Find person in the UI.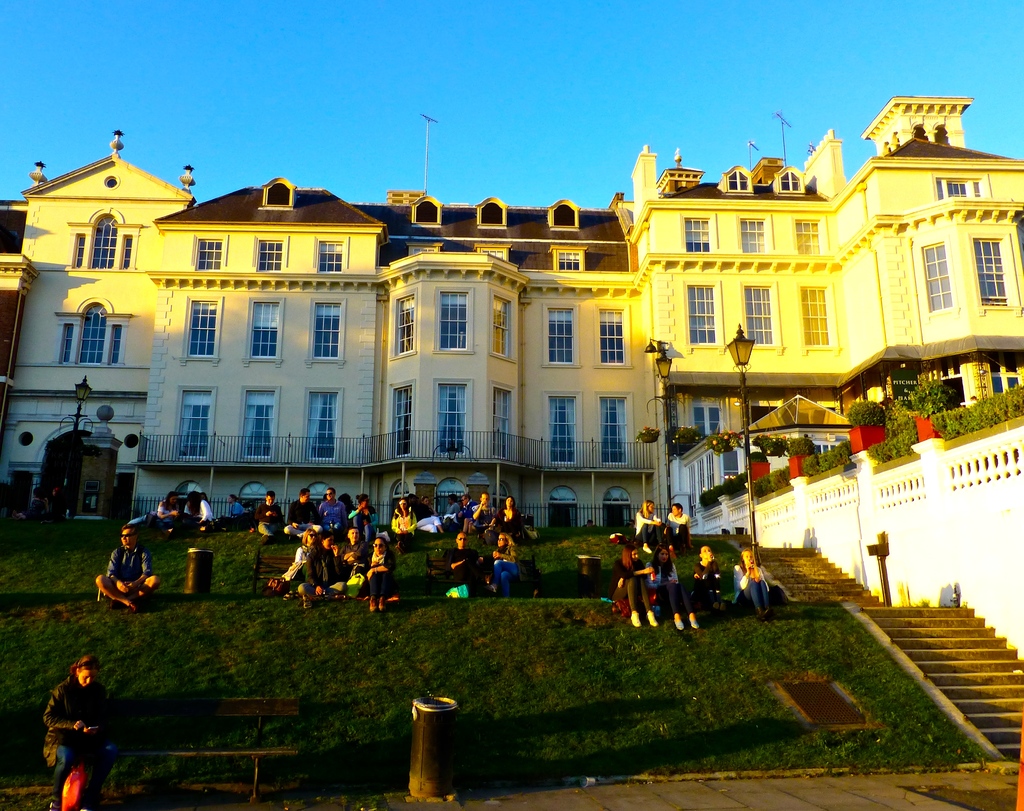
UI element at region(657, 492, 691, 550).
